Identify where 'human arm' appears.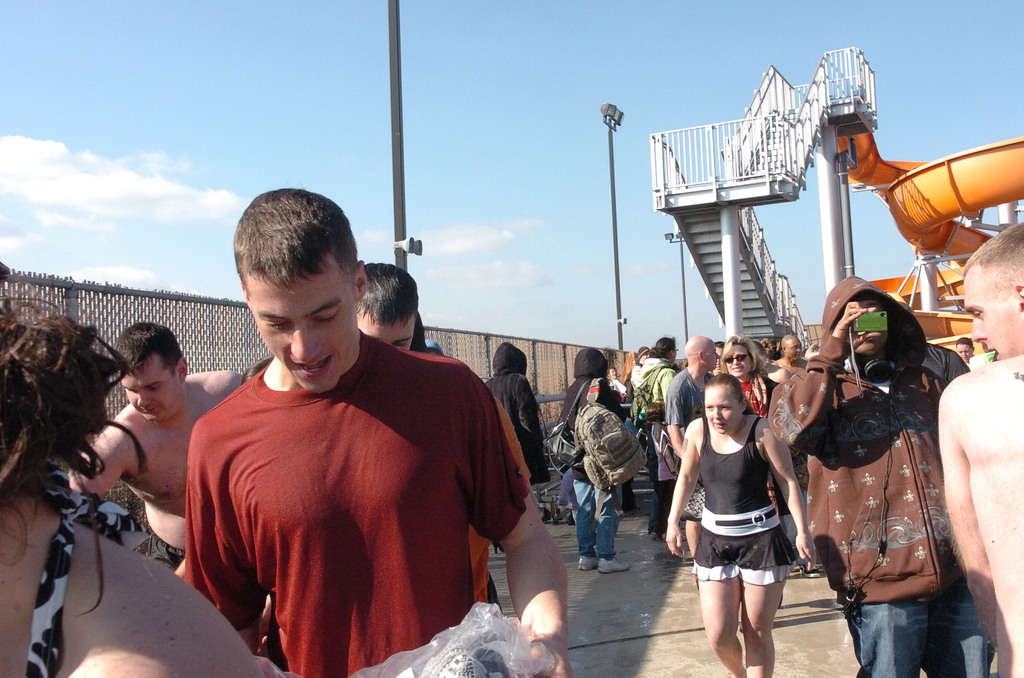
Appears at [x1=491, y1=472, x2=576, y2=668].
